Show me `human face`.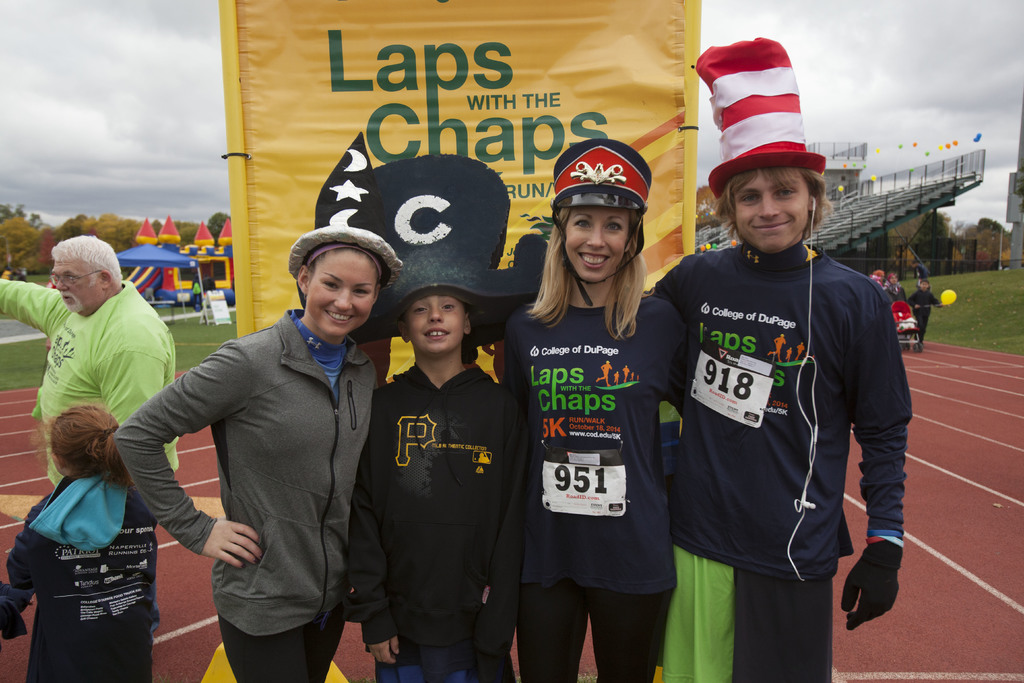
`human face` is here: 564, 209, 635, 286.
